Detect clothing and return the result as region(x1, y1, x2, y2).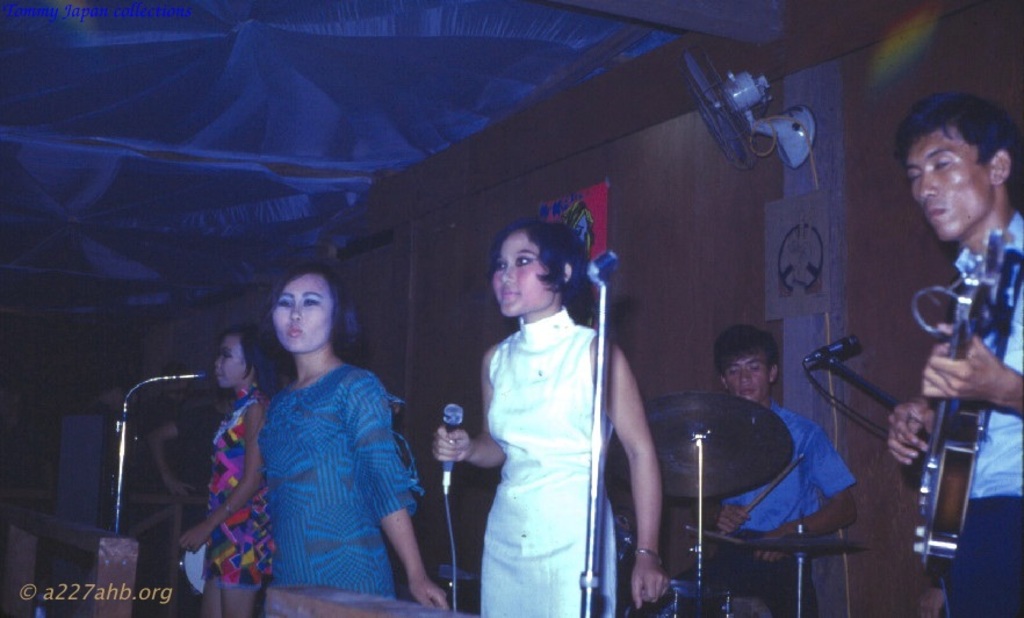
region(479, 299, 623, 617).
